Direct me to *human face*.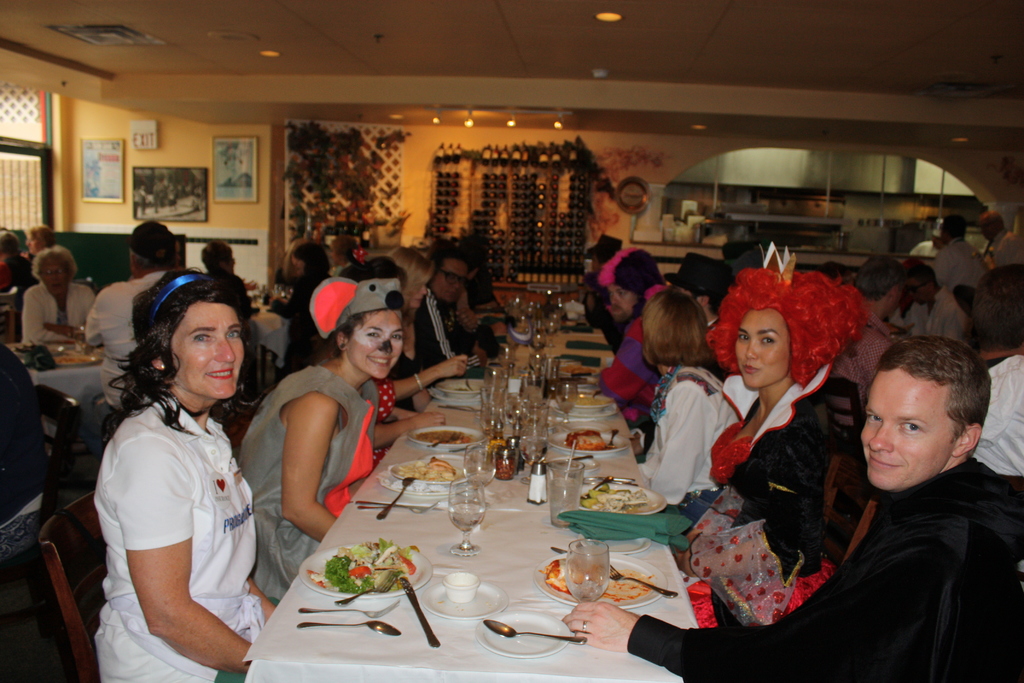
Direction: 911, 279, 929, 307.
